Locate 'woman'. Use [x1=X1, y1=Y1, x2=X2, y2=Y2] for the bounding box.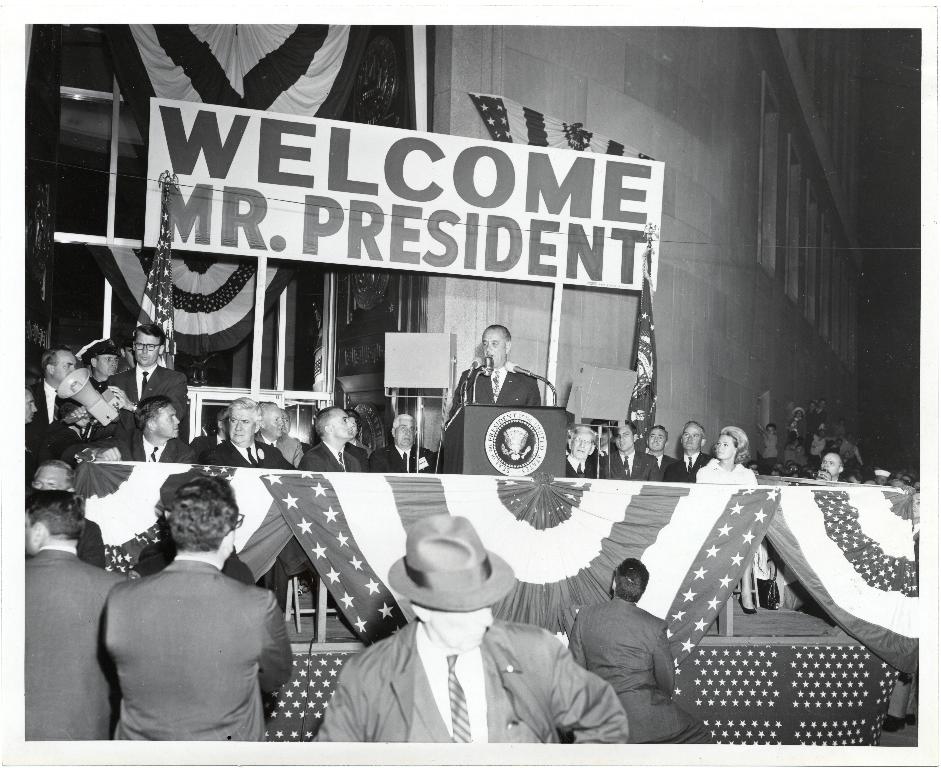
[x1=695, y1=431, x2=750, y2=486].
